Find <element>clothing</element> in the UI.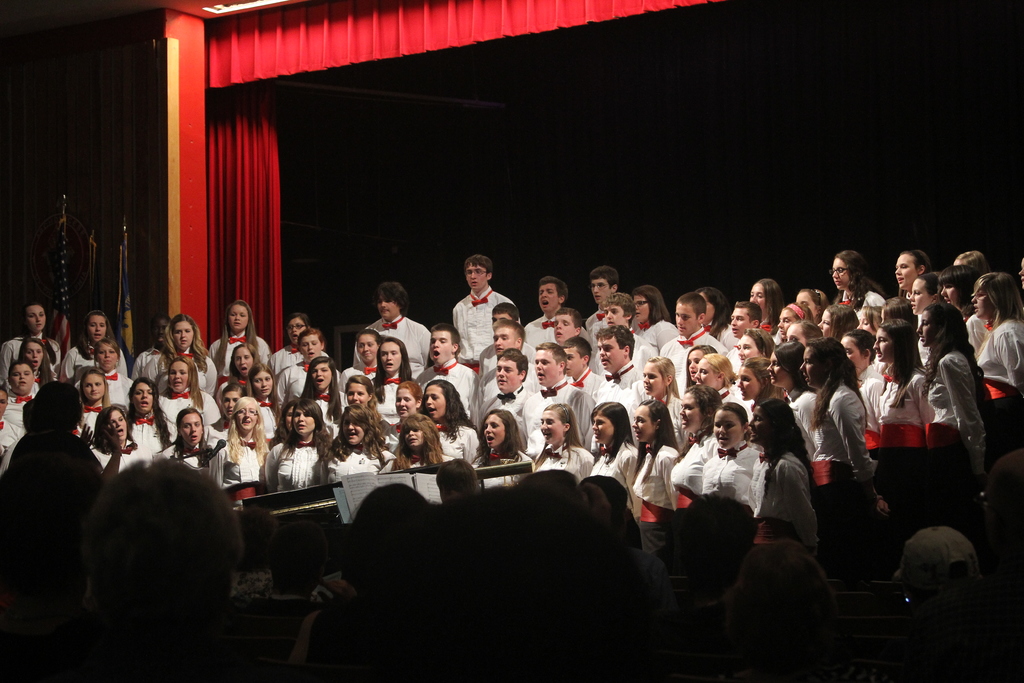
UI element at (x1=435, y1=418, x2=474, y2=465).
